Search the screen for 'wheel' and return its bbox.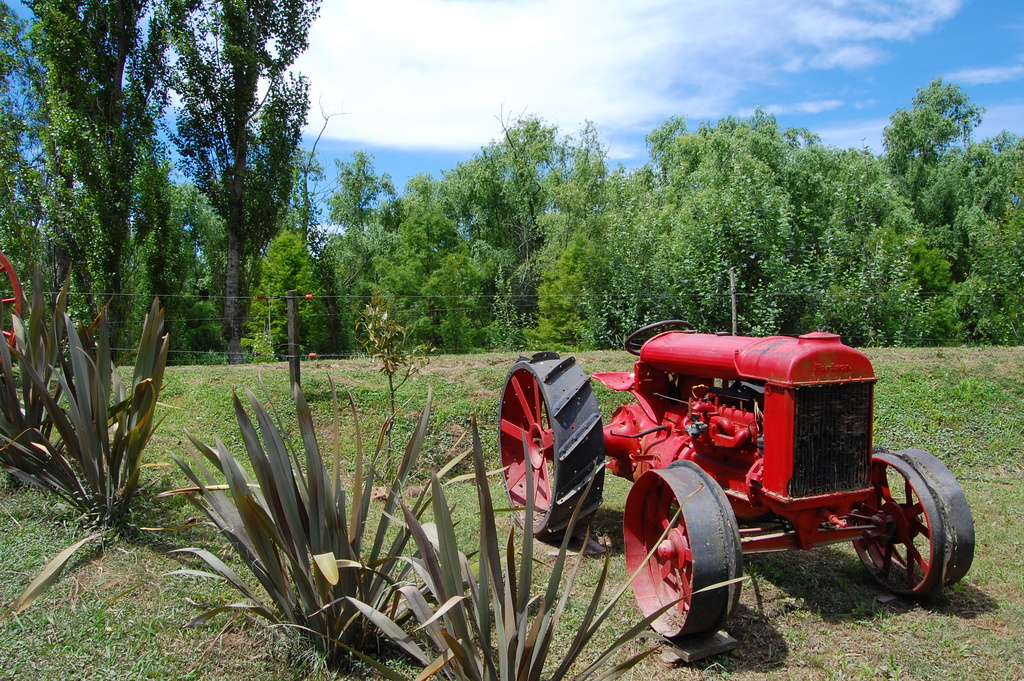
Found: 624/457/744/654.
